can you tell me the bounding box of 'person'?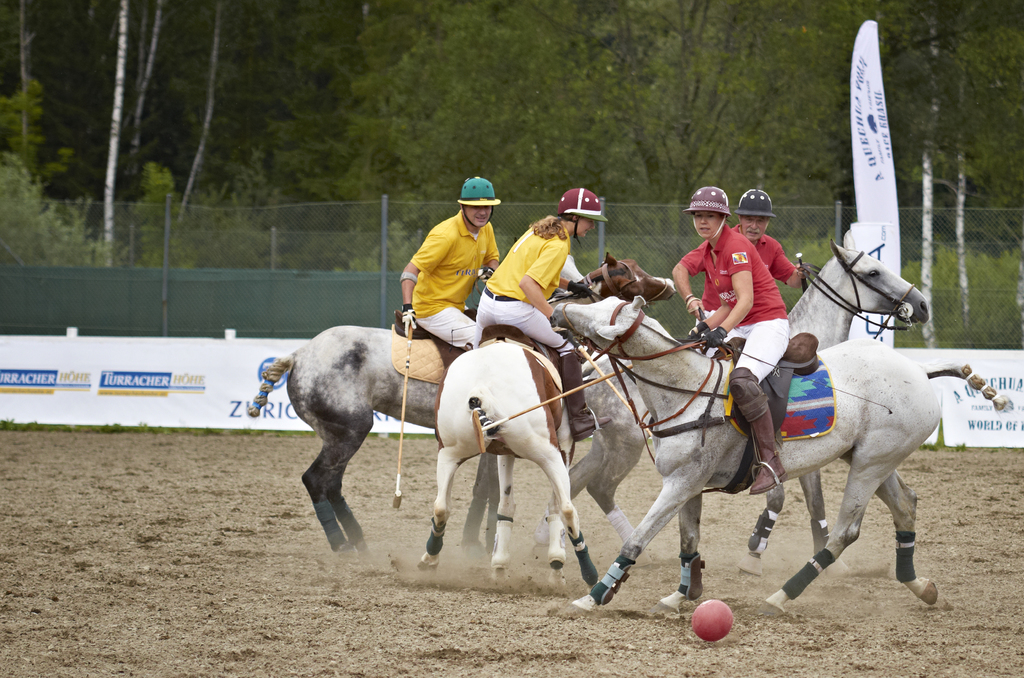
{"left": 468, "top": 184, "right": 614, "bottom": 441}.
